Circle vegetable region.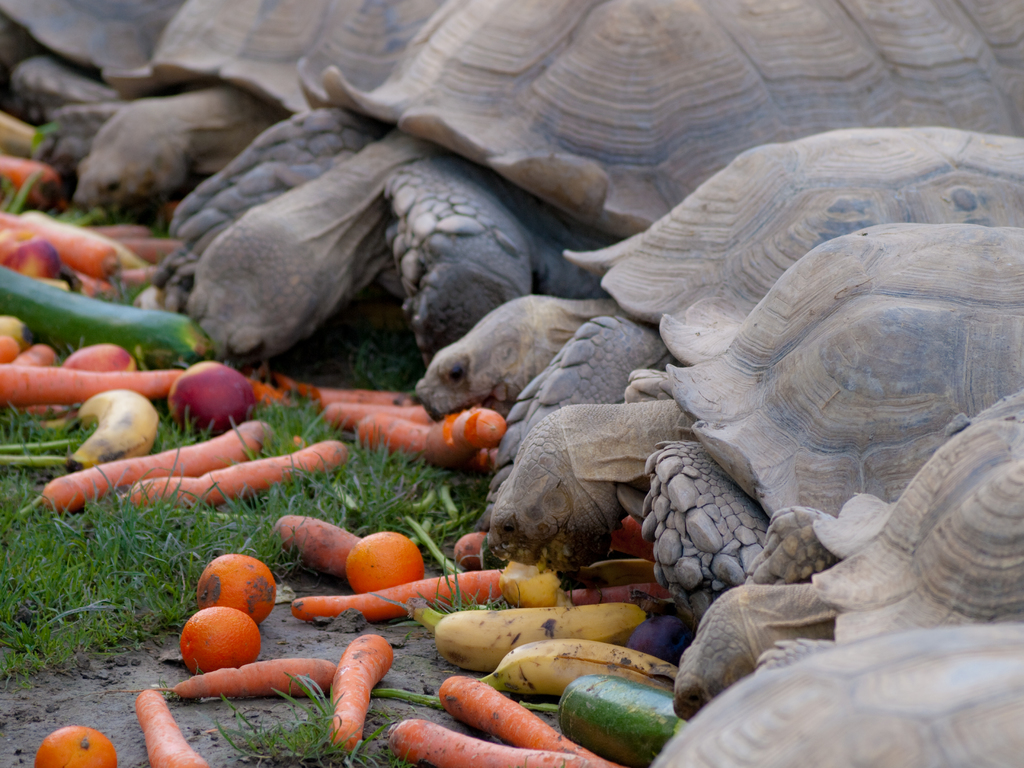
Region: <region>44, 427, 284, 509</region>.
